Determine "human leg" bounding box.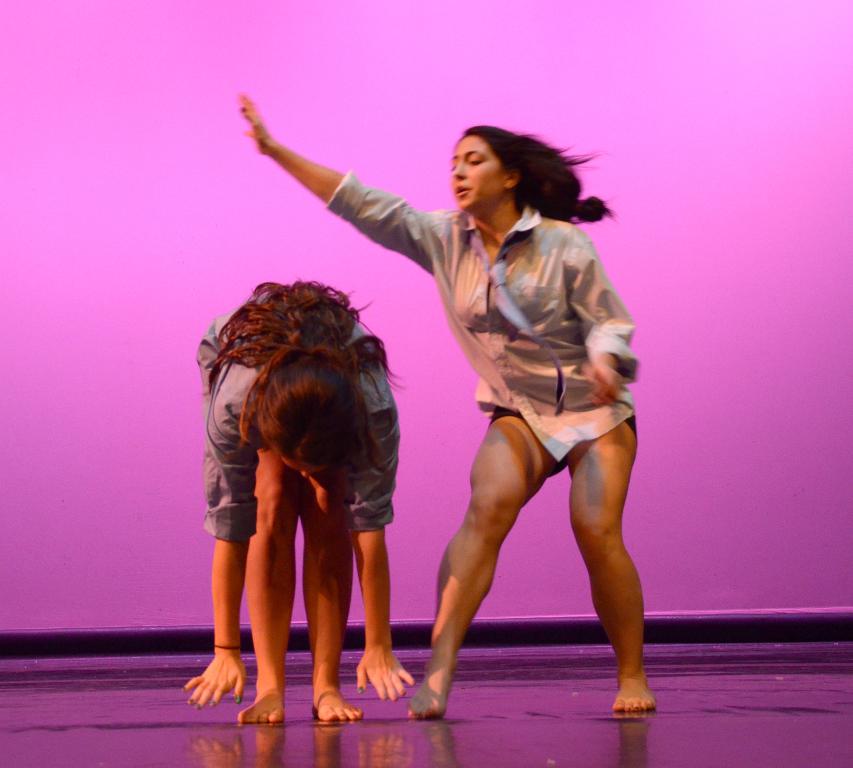
Determined: box(578, 418, 665, 714).
